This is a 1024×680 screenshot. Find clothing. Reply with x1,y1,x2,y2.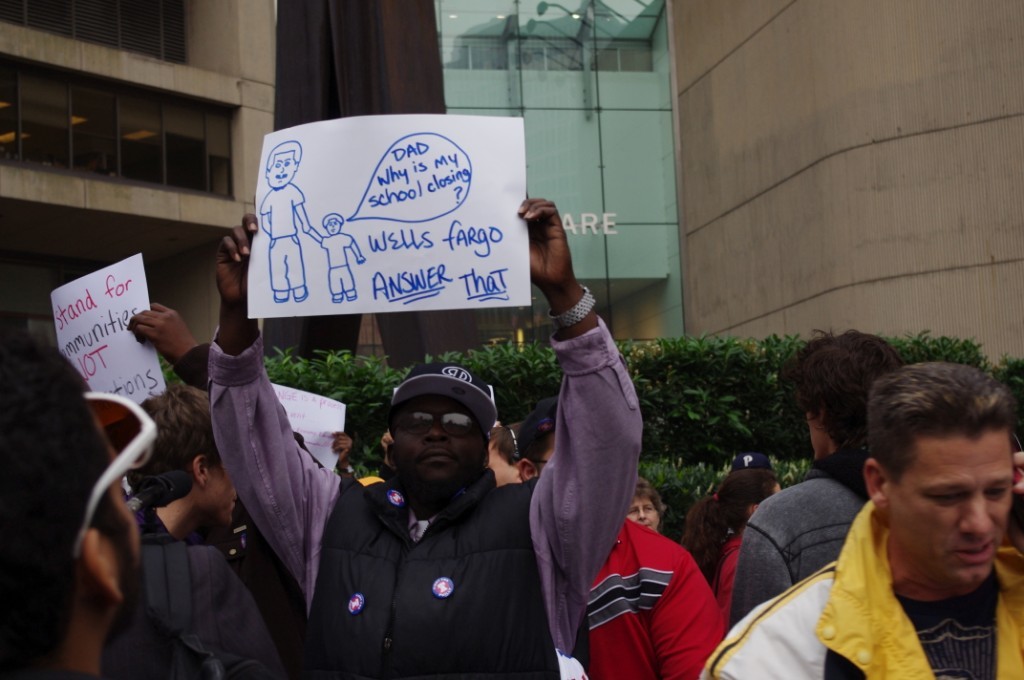
135,492,285,678.
